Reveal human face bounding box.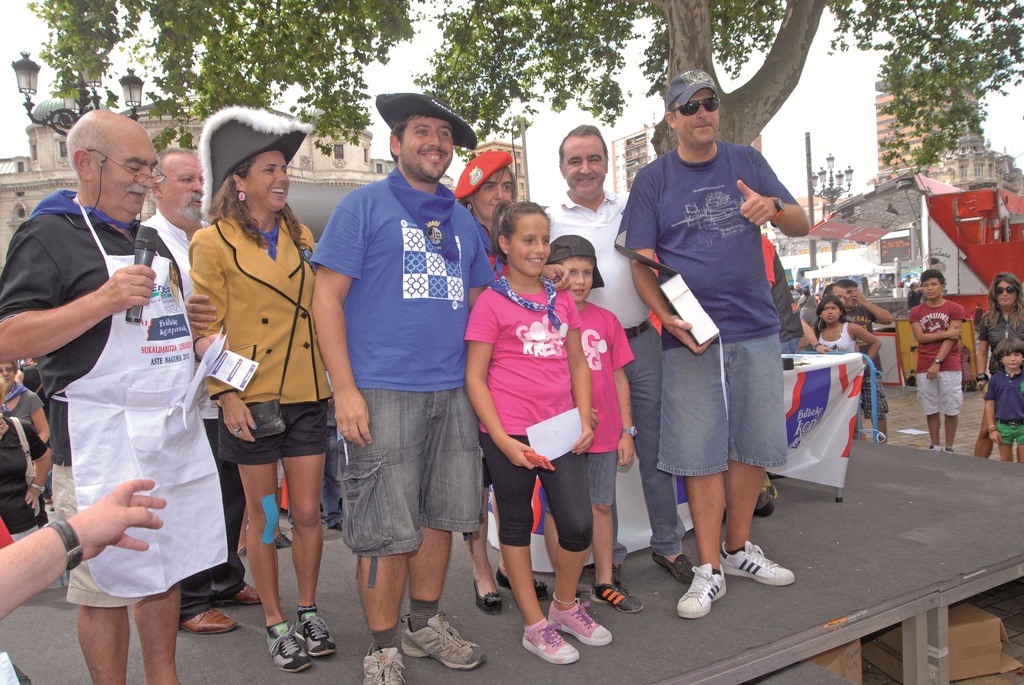
Revealed: x1=244 y1=146 x2=292 y2=211.
